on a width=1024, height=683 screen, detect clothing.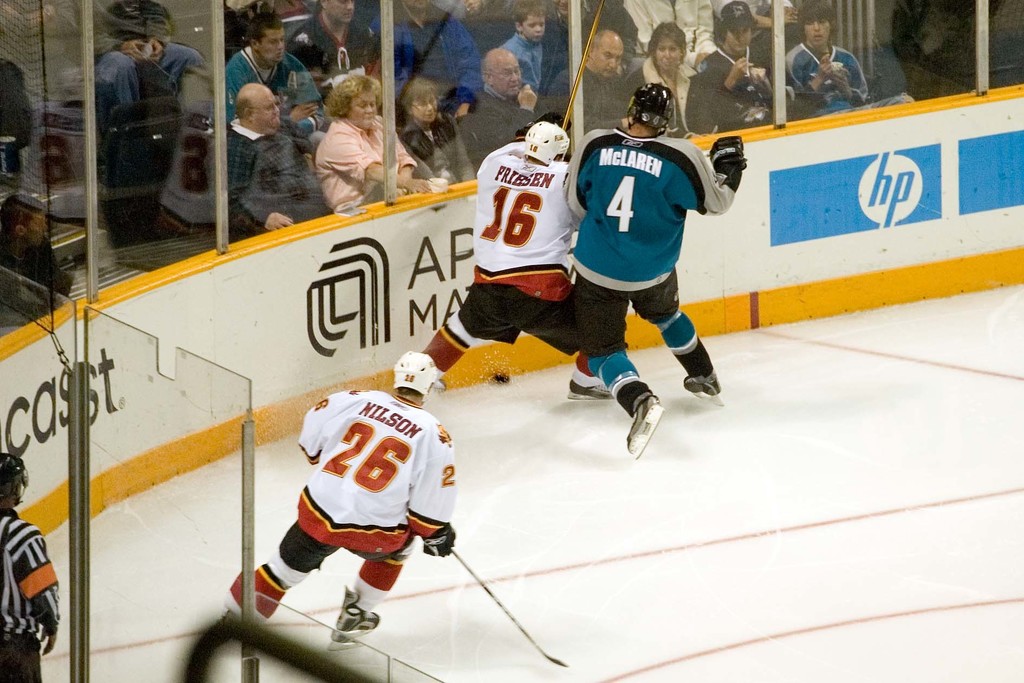
<region>294, 384, 456, 602</region>.
